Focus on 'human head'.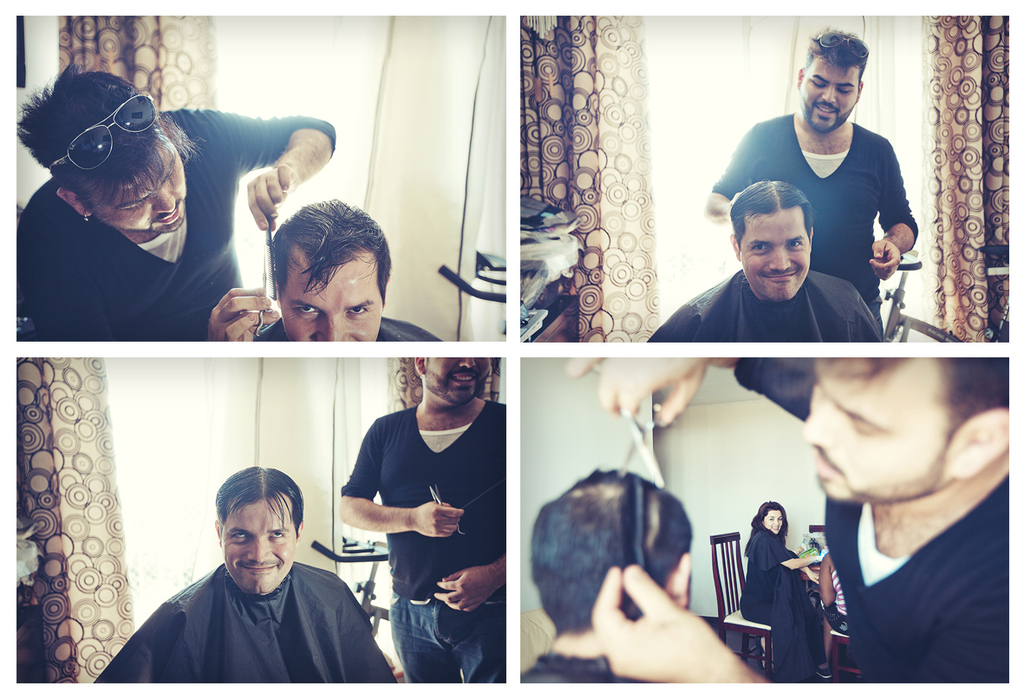
Focused at [412, 357, 494, 402].
